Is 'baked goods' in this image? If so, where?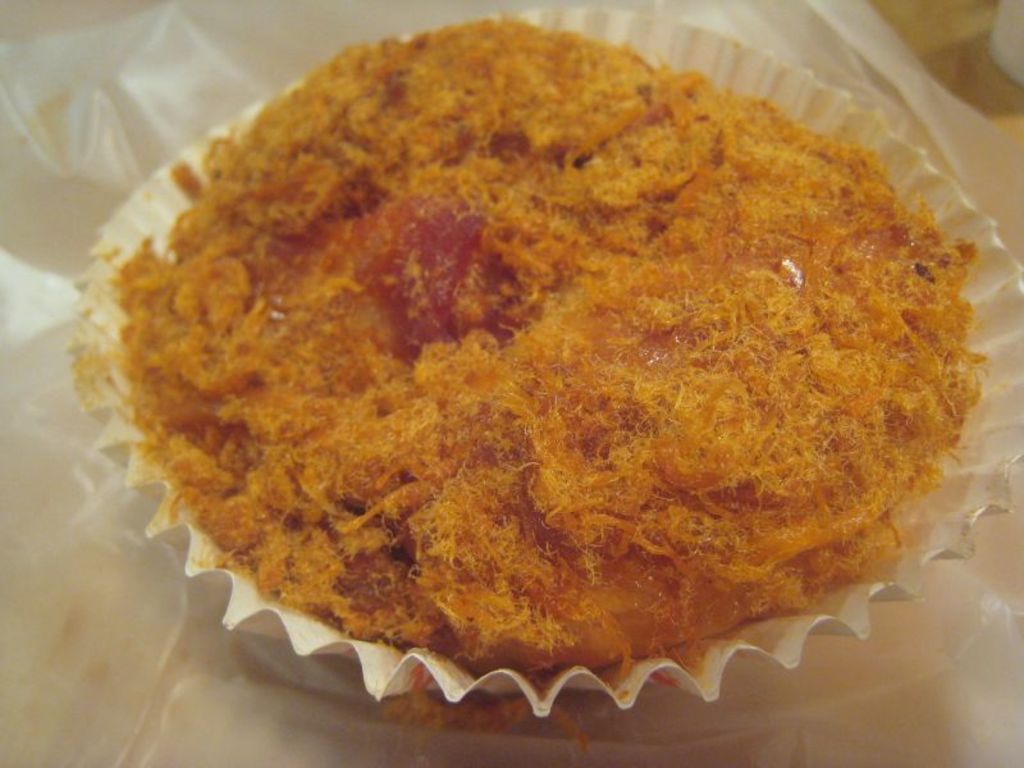
Yes, at <bbox>108, 15, 988, 677</bbox>.
